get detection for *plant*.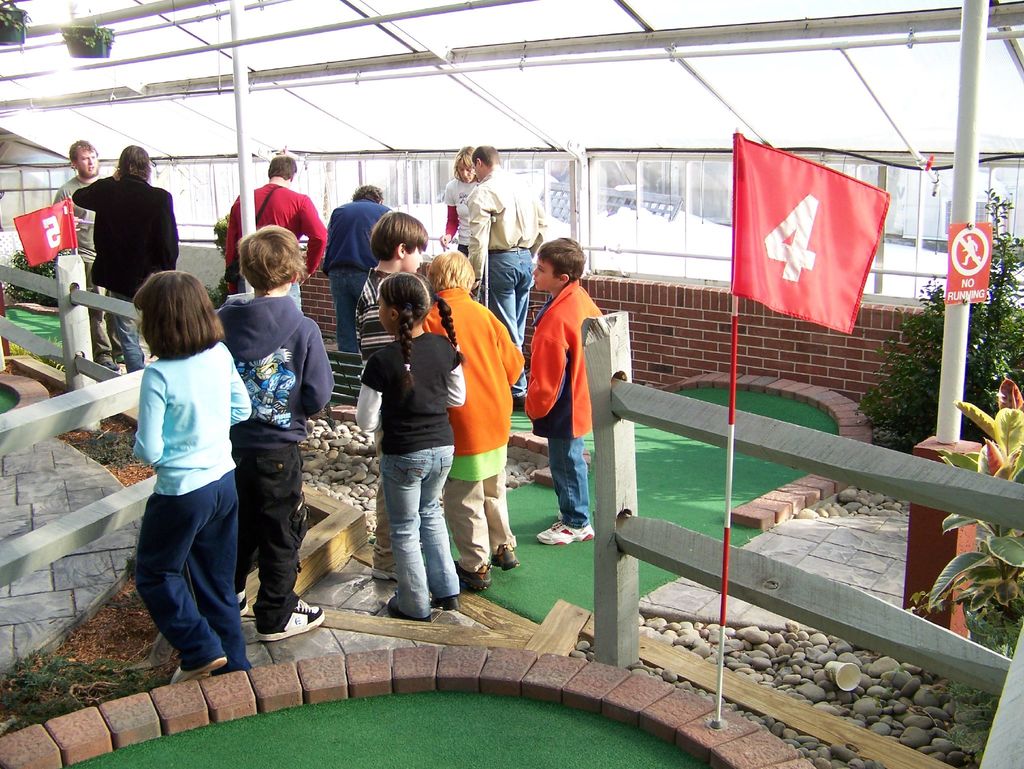
Detection: [59,26,113,47].
